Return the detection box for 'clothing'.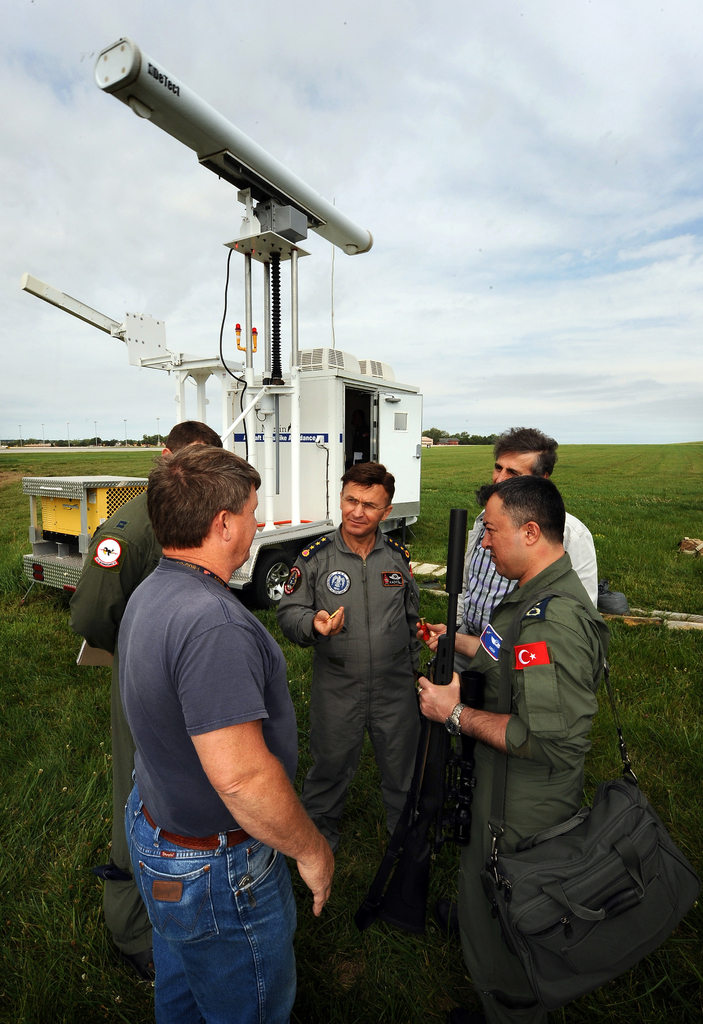
box=[439, 502, 663, 997].
